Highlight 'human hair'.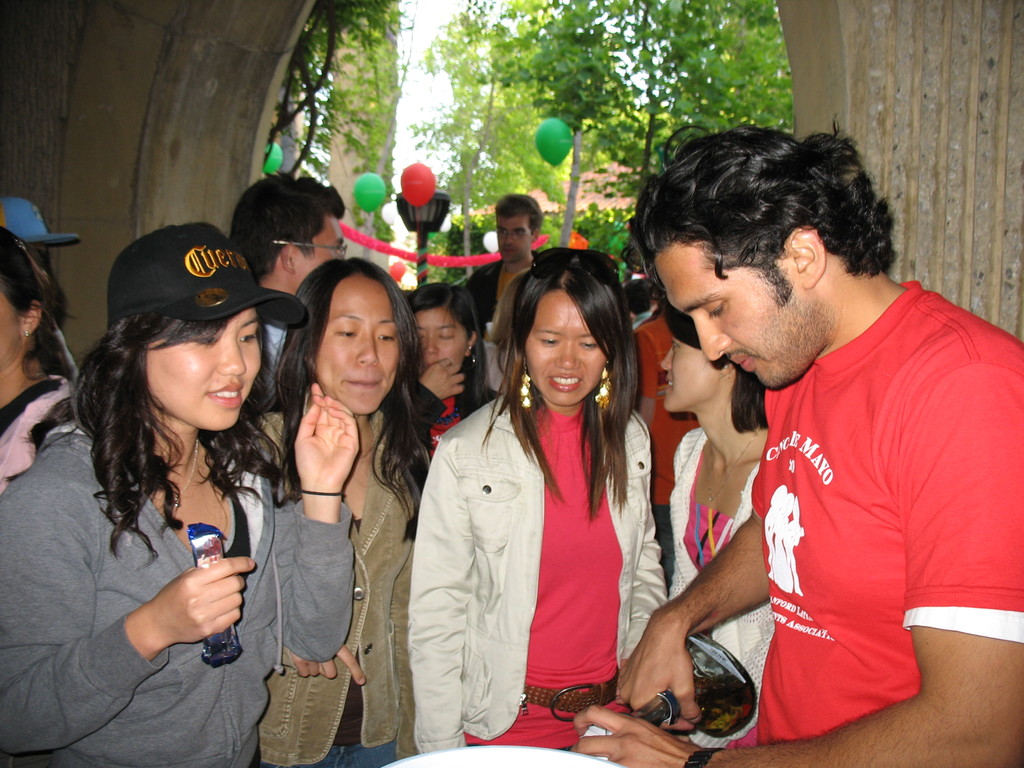
Highlighted region: box=[493, 191, 545, 238].
